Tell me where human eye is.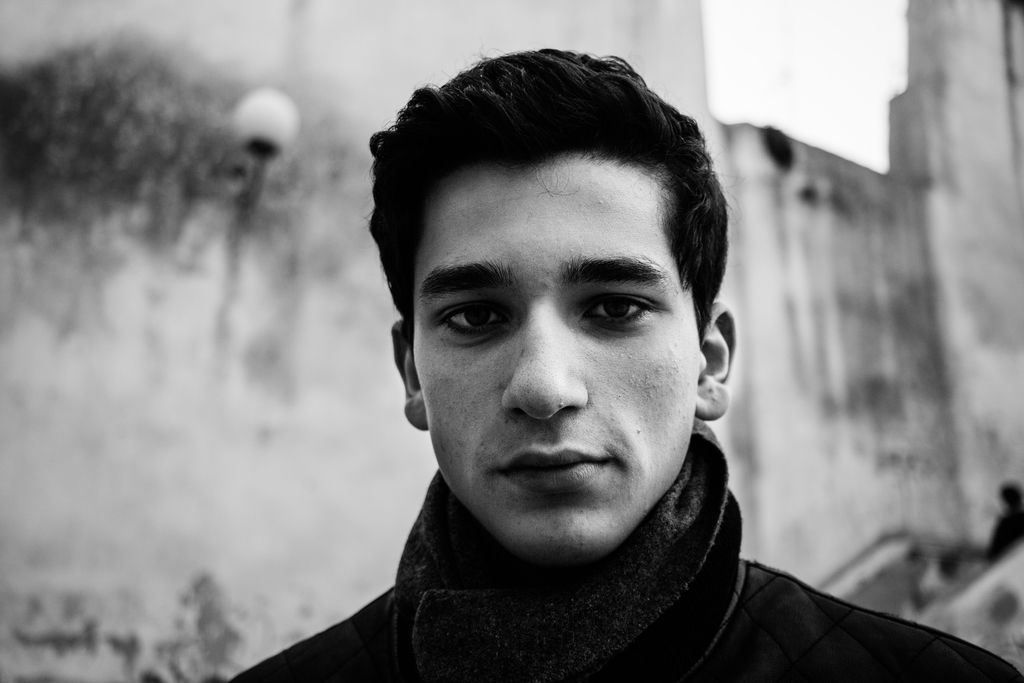
human eye is at l=575, t=280, r=669, b=346.
